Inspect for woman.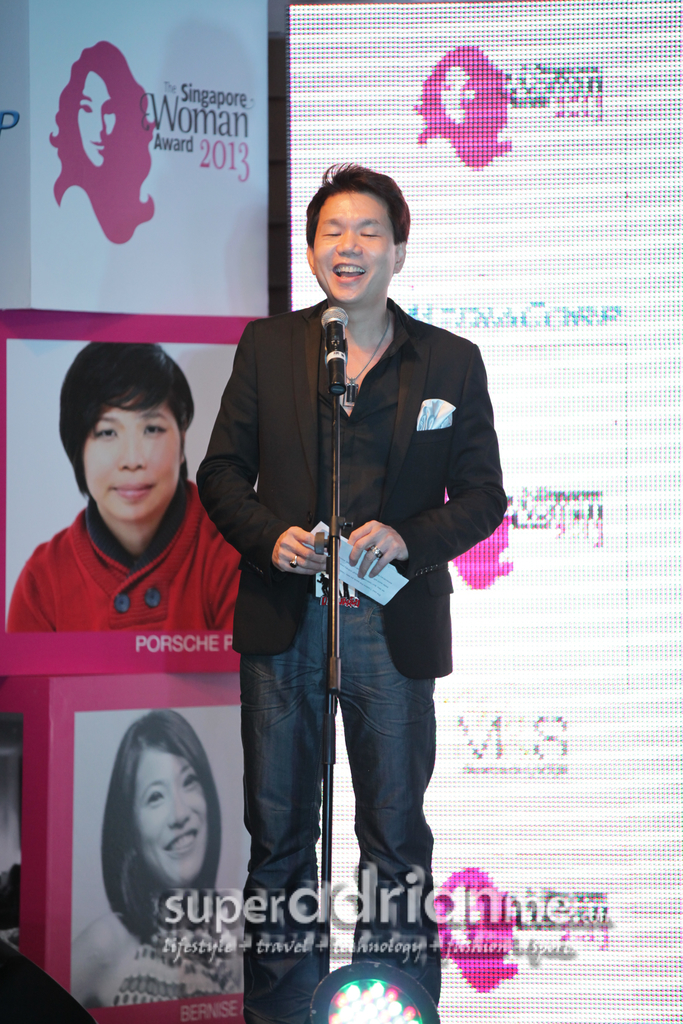
Inspection: Rect(71, 699, 260, 1000).
